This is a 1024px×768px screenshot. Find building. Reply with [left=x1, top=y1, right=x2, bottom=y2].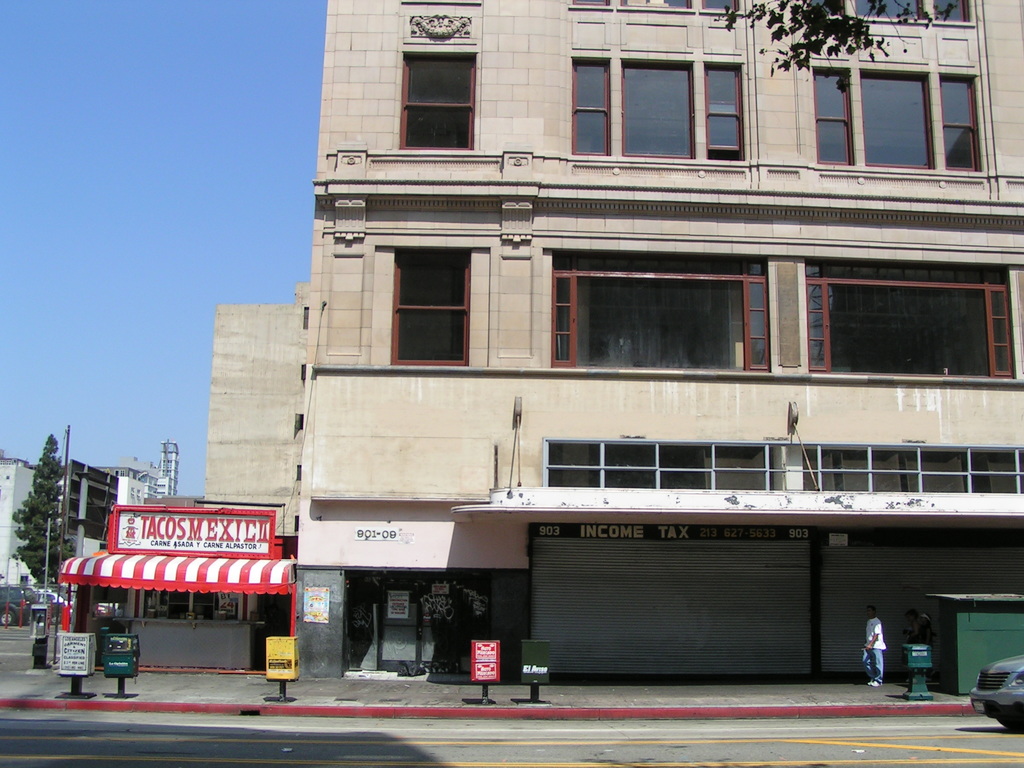
[left=198, top=0, right=1023, bottom=676].
